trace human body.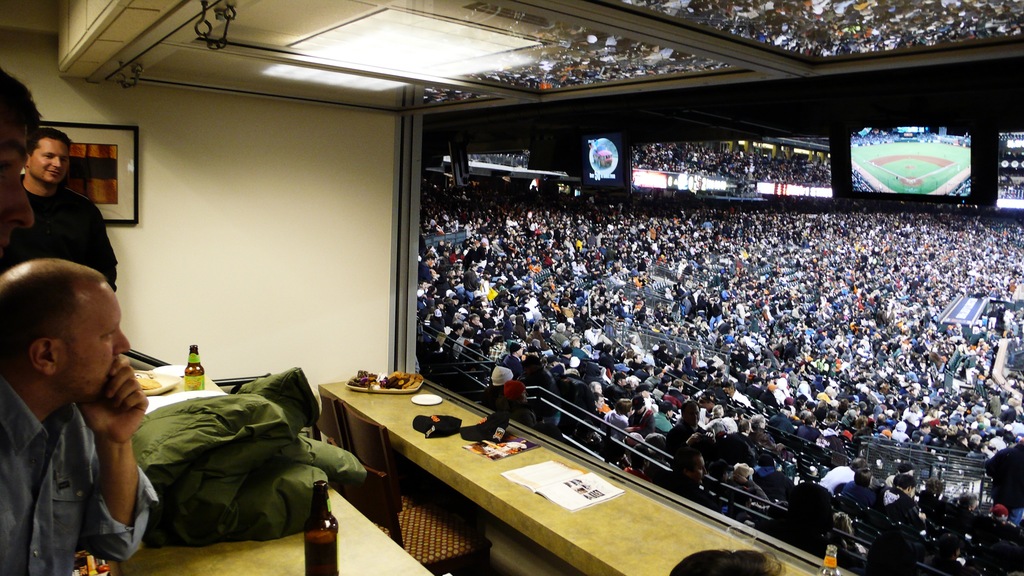
Traced to {"left": 565, "top": 372, "right": 597, "bottom": 385}.
